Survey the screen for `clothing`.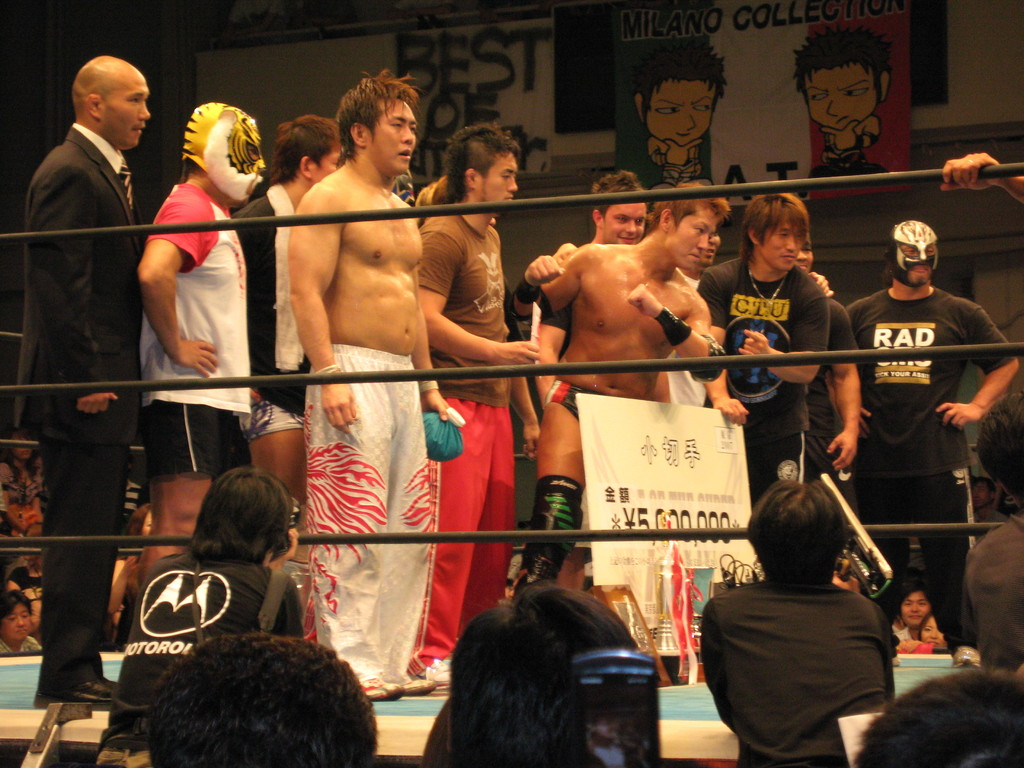
Survey found: [x1=694, y1=257, x2=829, y2=512].
